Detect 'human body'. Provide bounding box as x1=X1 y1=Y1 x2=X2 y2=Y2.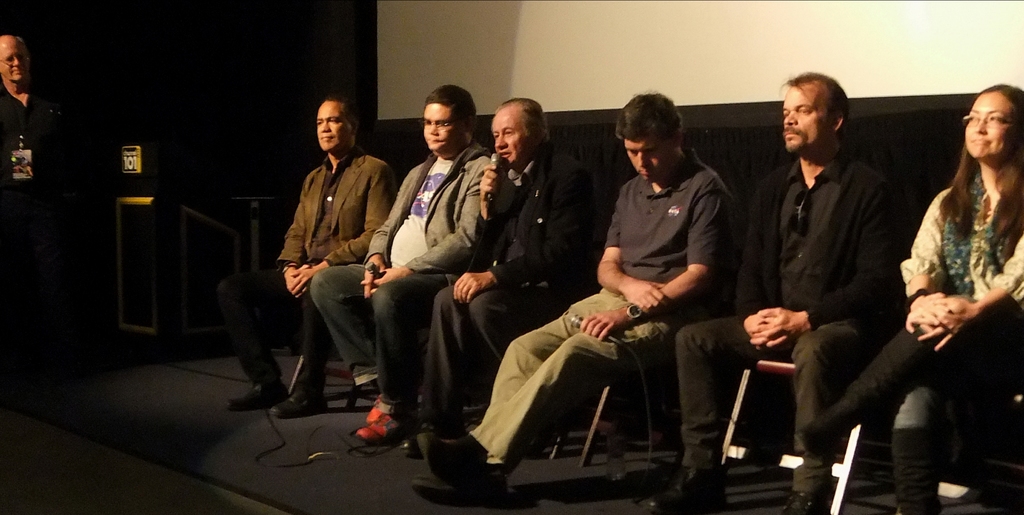
x1=225 y1=92 x2=384 y2=414.
